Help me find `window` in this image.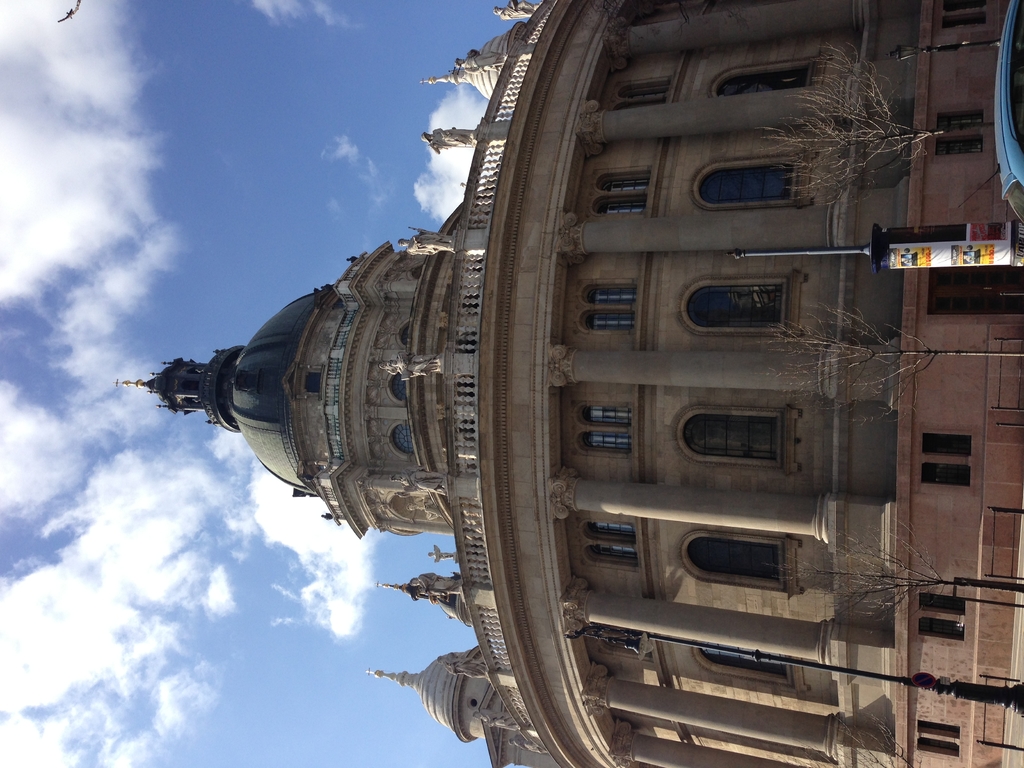
Found it: (x1=599, y1=173, x2=644, y2=189).
